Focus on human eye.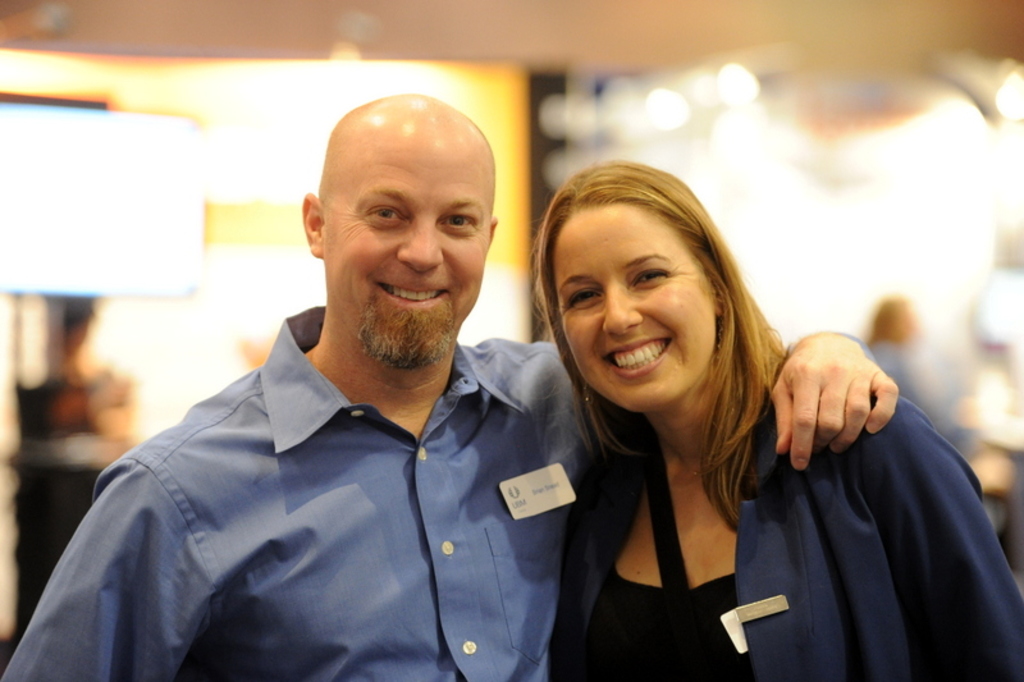
Focused at [left=630, top=265, right=675, bottom=290].
